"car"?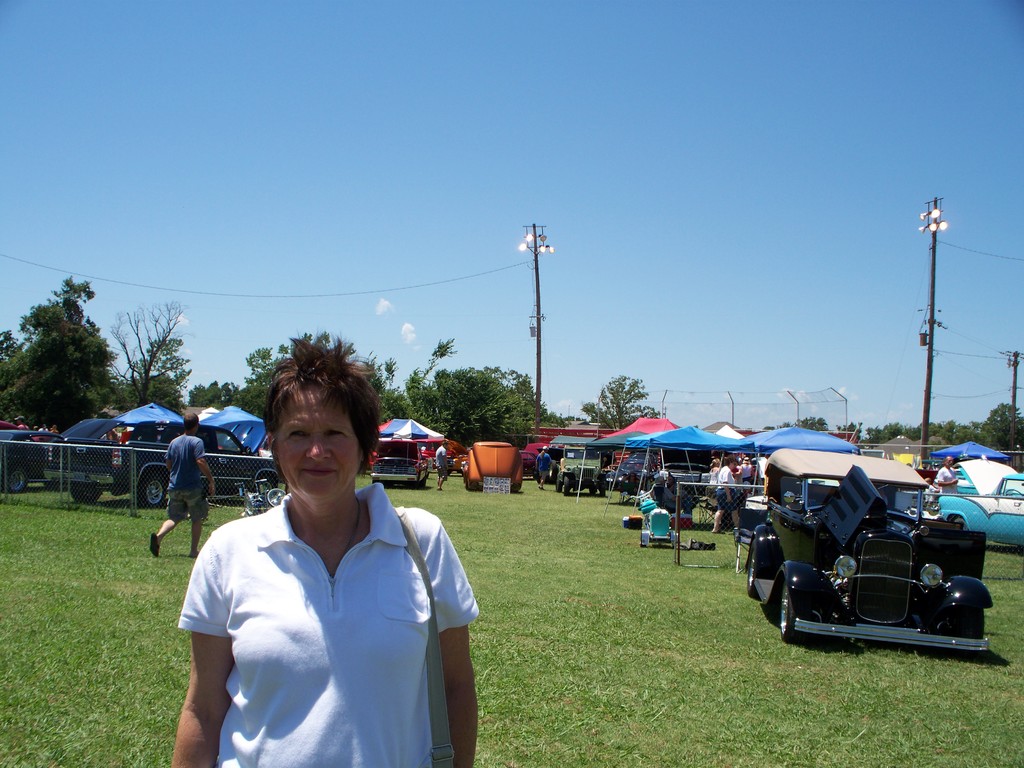
(x1=940, y1=459, x2=1023, y2=543)
